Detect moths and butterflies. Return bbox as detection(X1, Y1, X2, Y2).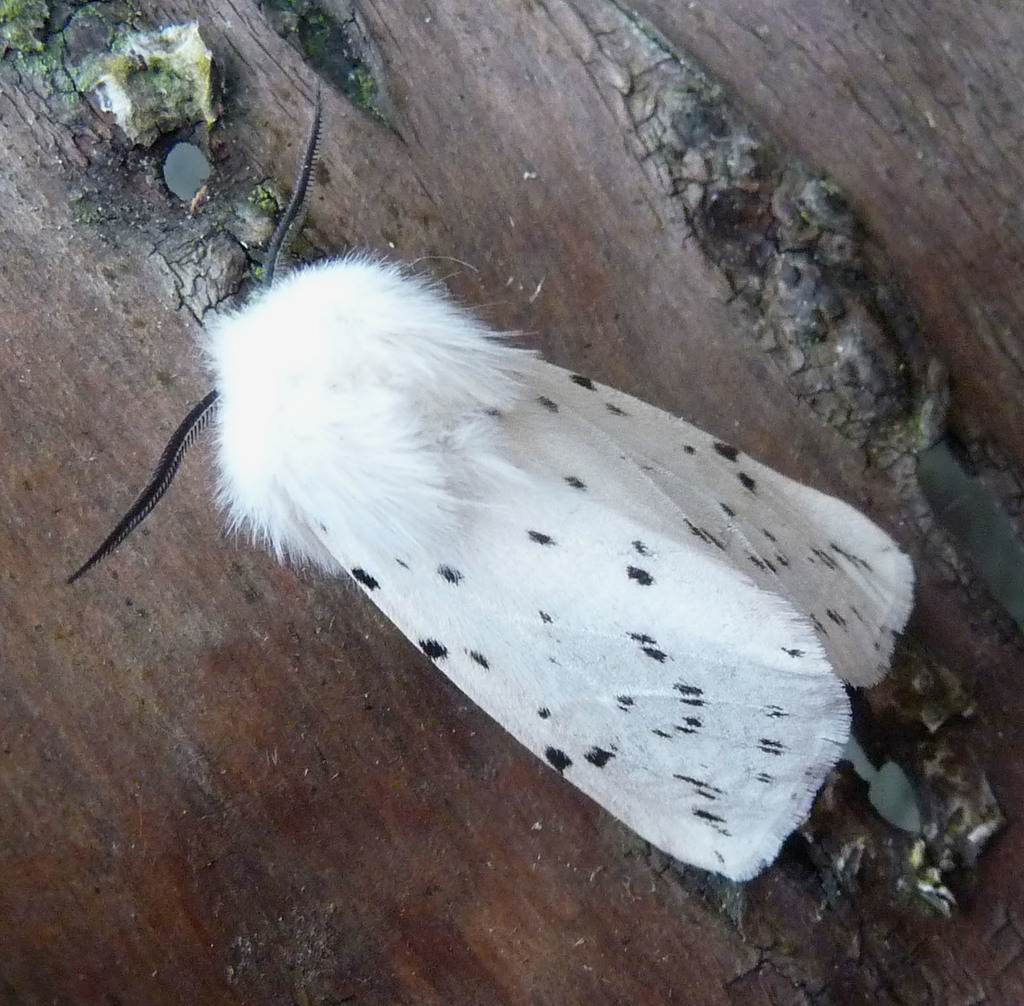
detection(61, 67, 922, 892).
